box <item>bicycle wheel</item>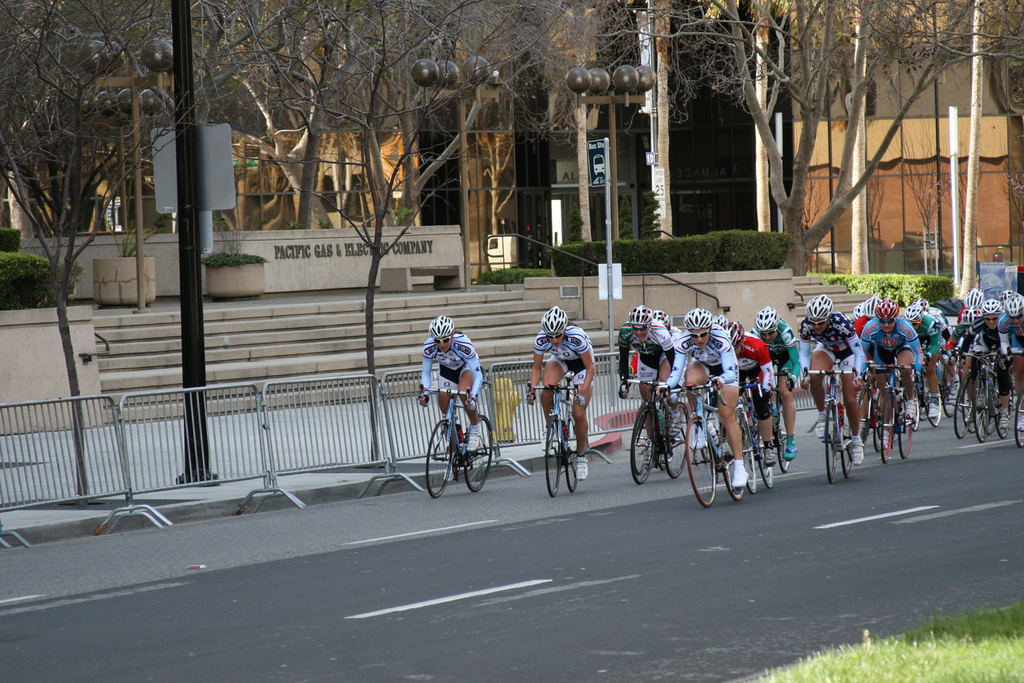
(x1=541, y1=419, x2=565, y2=497)
